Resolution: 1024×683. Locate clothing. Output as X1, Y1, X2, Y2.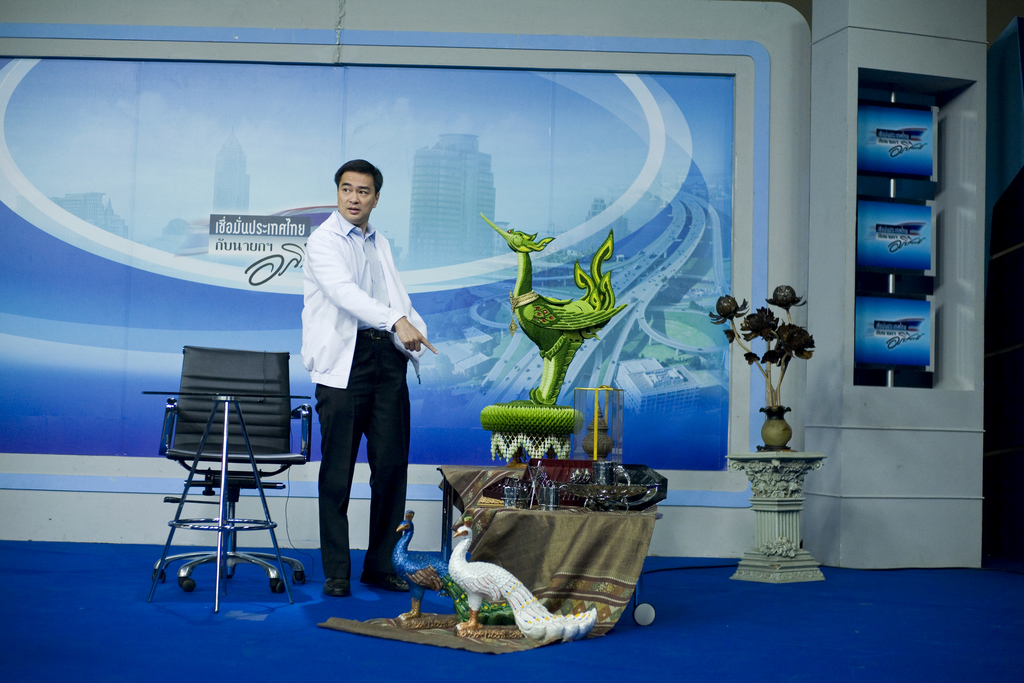
280, 169, 426, 580.
